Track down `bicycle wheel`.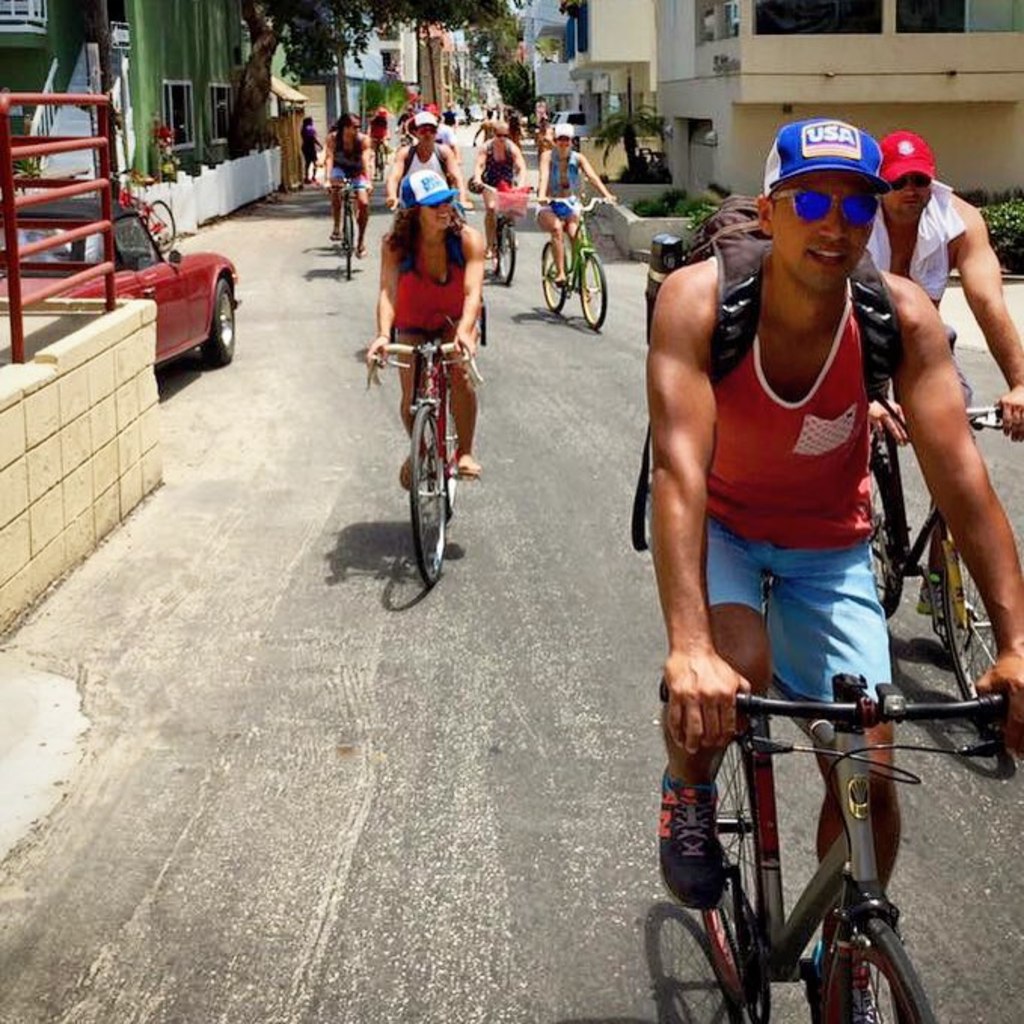
Tracked to {"x1": 695, "y1": 742, "x2": 769, "y2": 1018}.
